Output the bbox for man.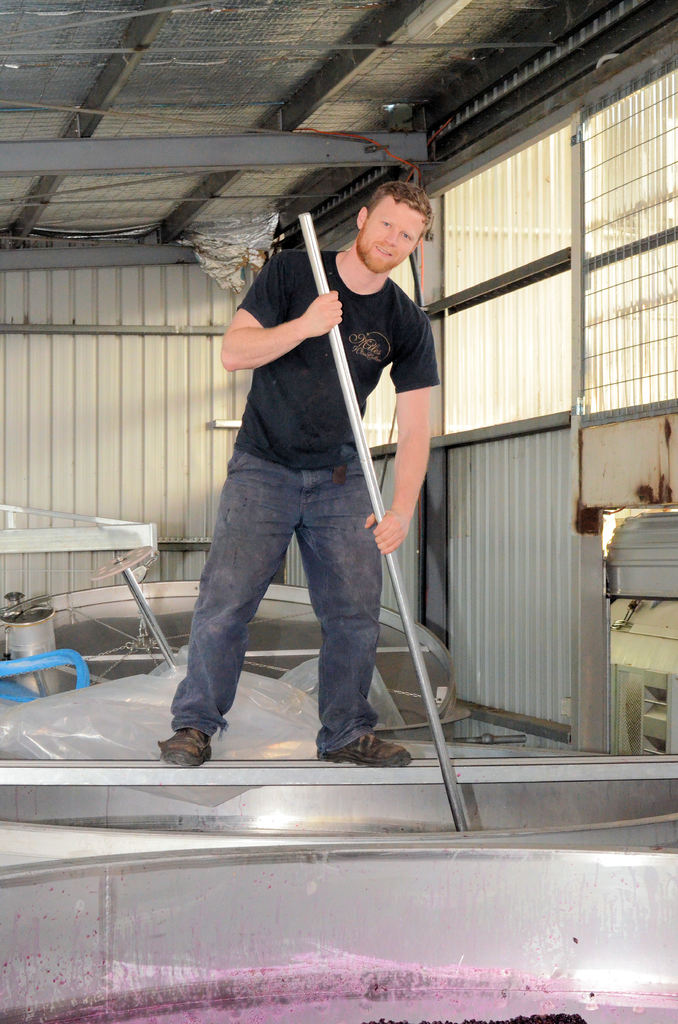
<bbox>150, 185, 455, 781</bbox>.
